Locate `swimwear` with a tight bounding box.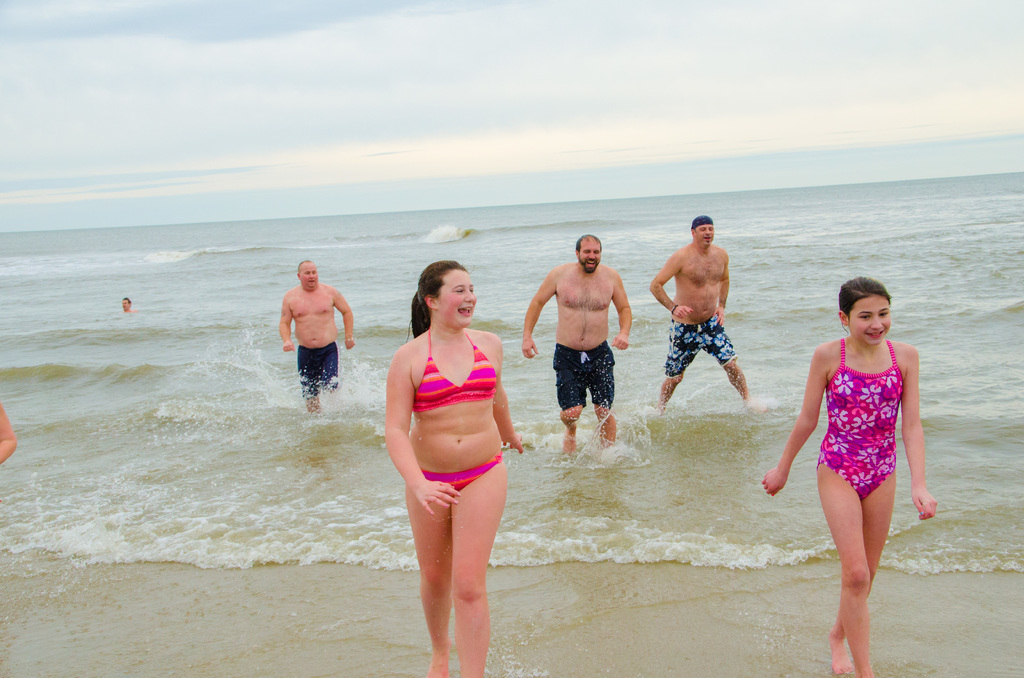
[x1=294, y1=343, x2=342, y2=392].
